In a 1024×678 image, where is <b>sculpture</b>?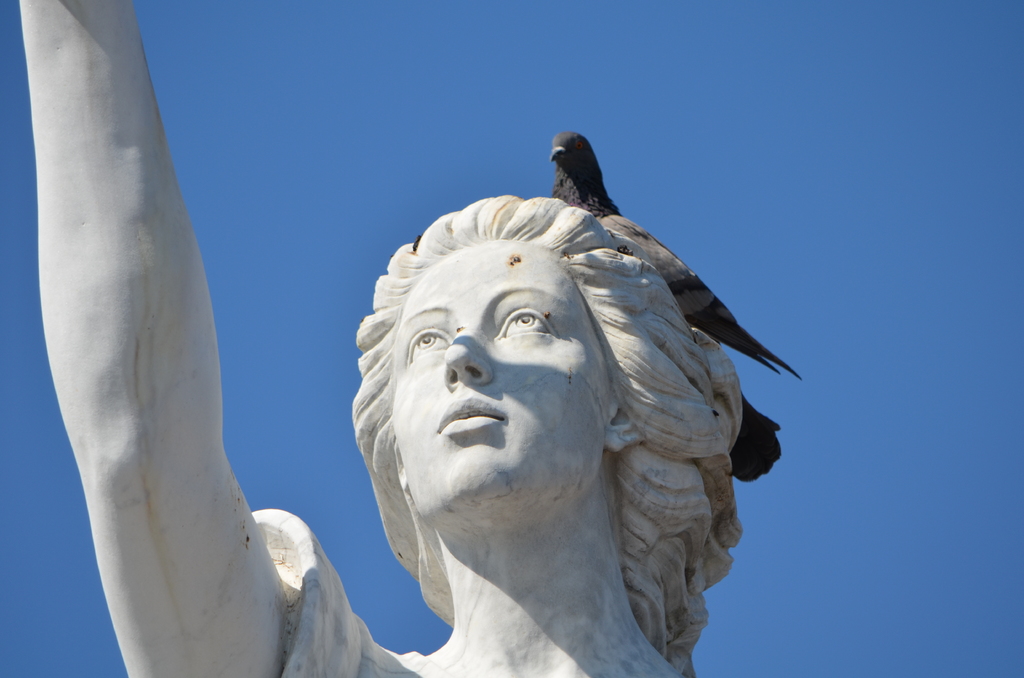
[x1=68, y1=27, x2=643, y2=653].
